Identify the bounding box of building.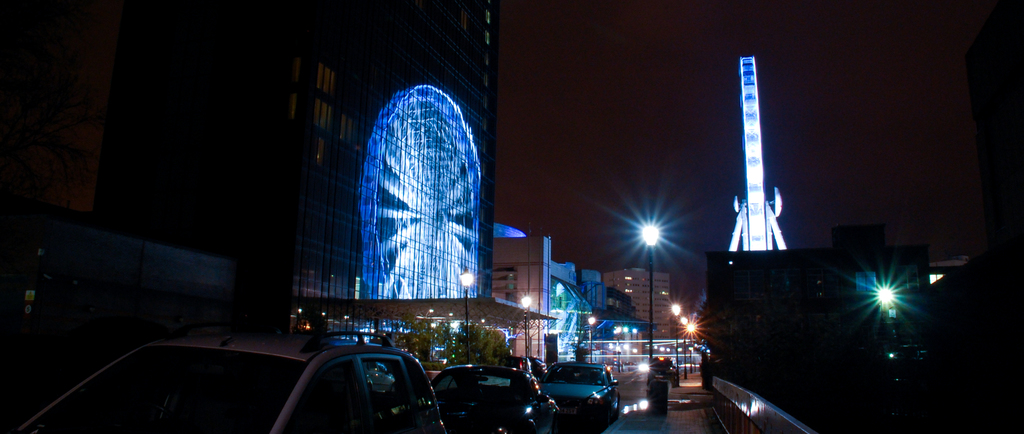
<bbox>709, 221, 927, 378</bbox>.
